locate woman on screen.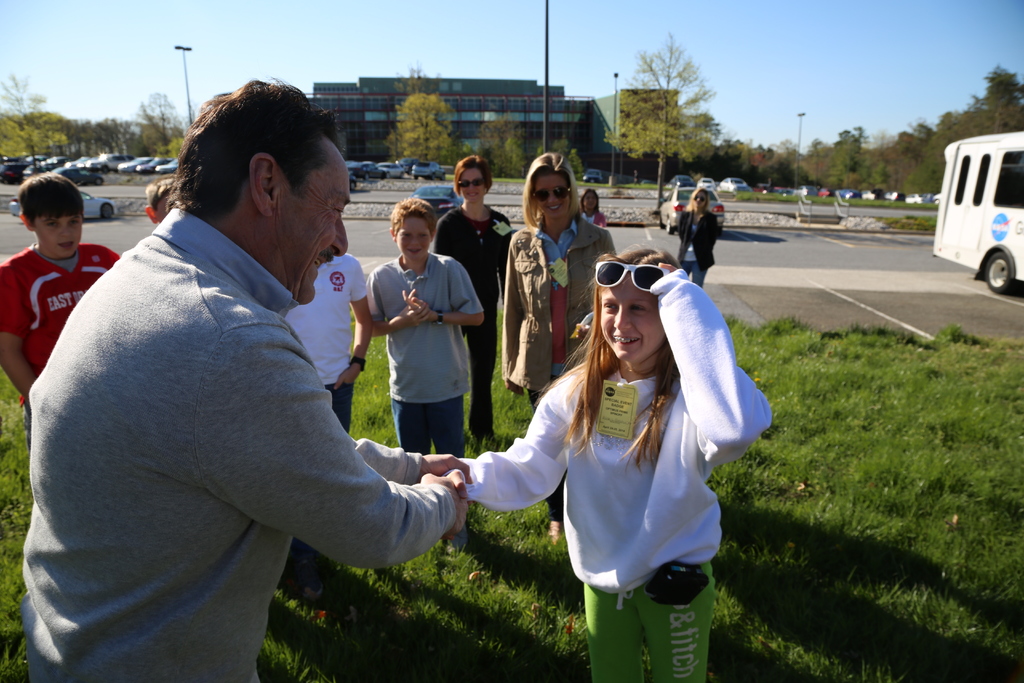
On screen at <region>577, 186, 605, 227</region>.
